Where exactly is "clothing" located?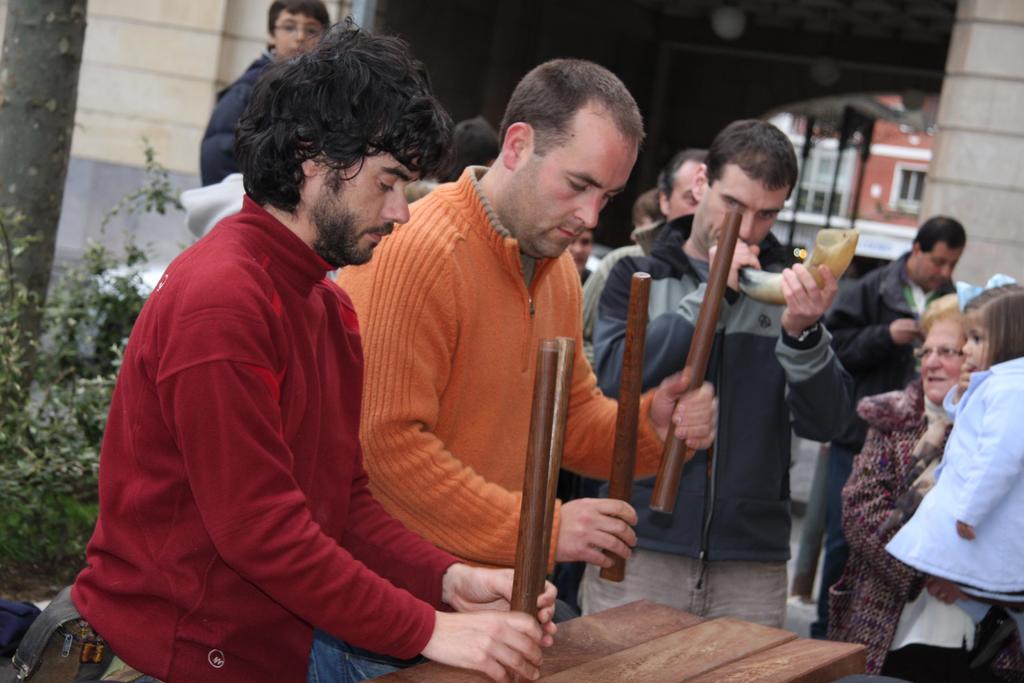
Its bounding box is left=65, top=135, right=424, bottom=682.
